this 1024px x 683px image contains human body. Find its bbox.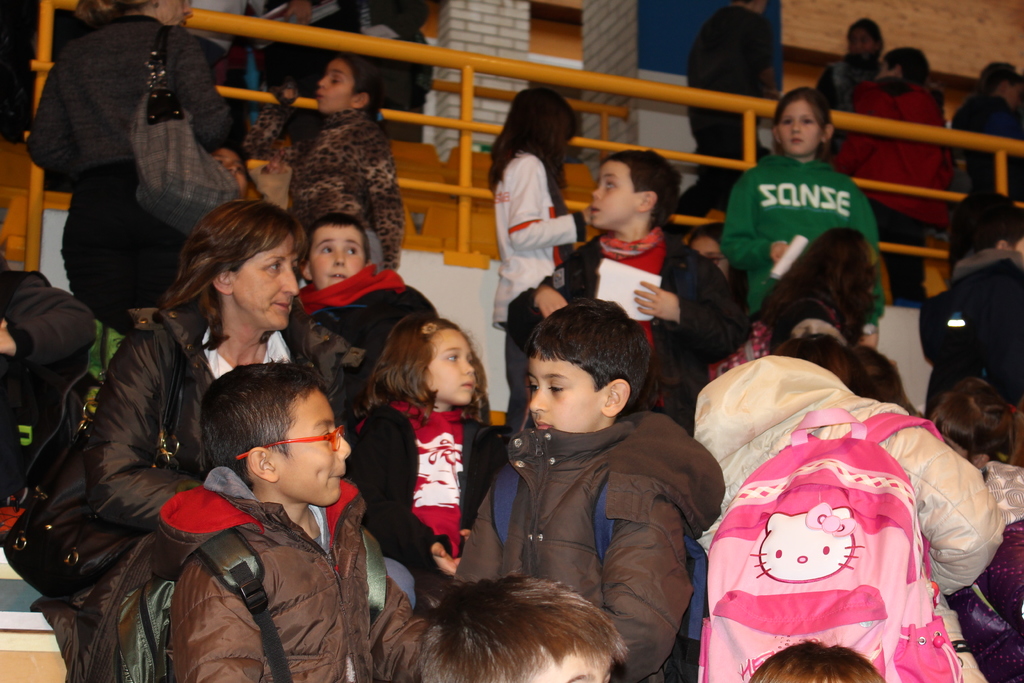
bbox(449, 406, 724, 682).
